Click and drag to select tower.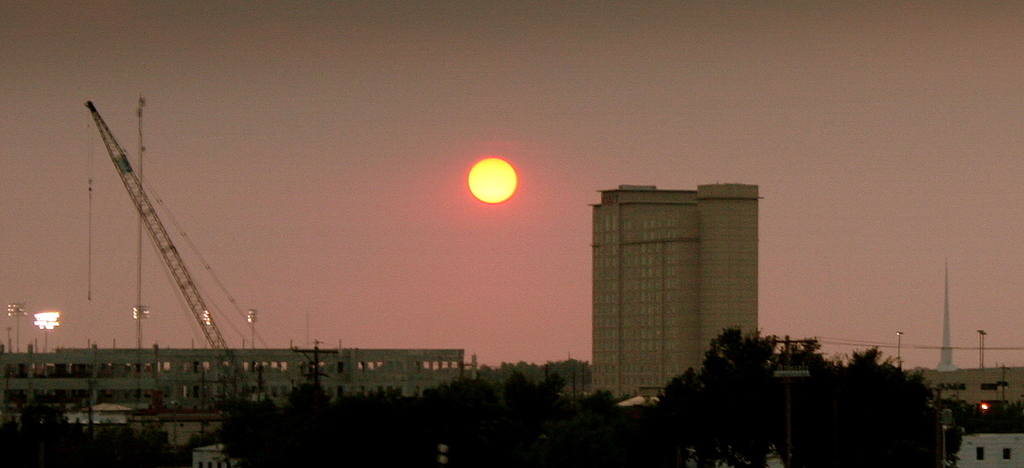
Selection: {"x1": 585, "y1": 180, "x2": 760, "y2": 403}.
